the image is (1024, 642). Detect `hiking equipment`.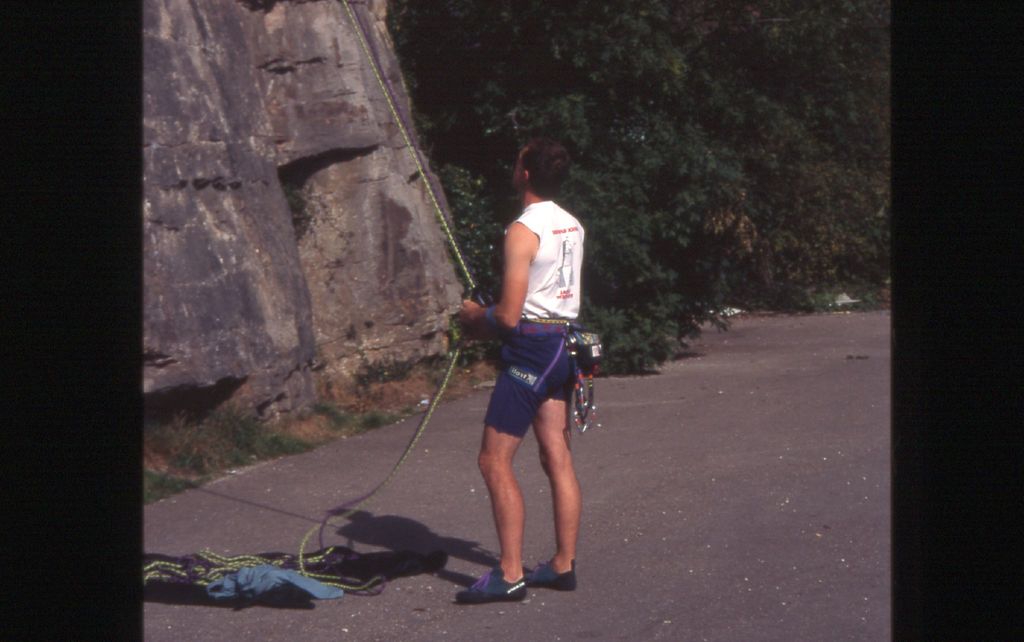
Detection: (left=524, top=552, right=580, bottom=591).
